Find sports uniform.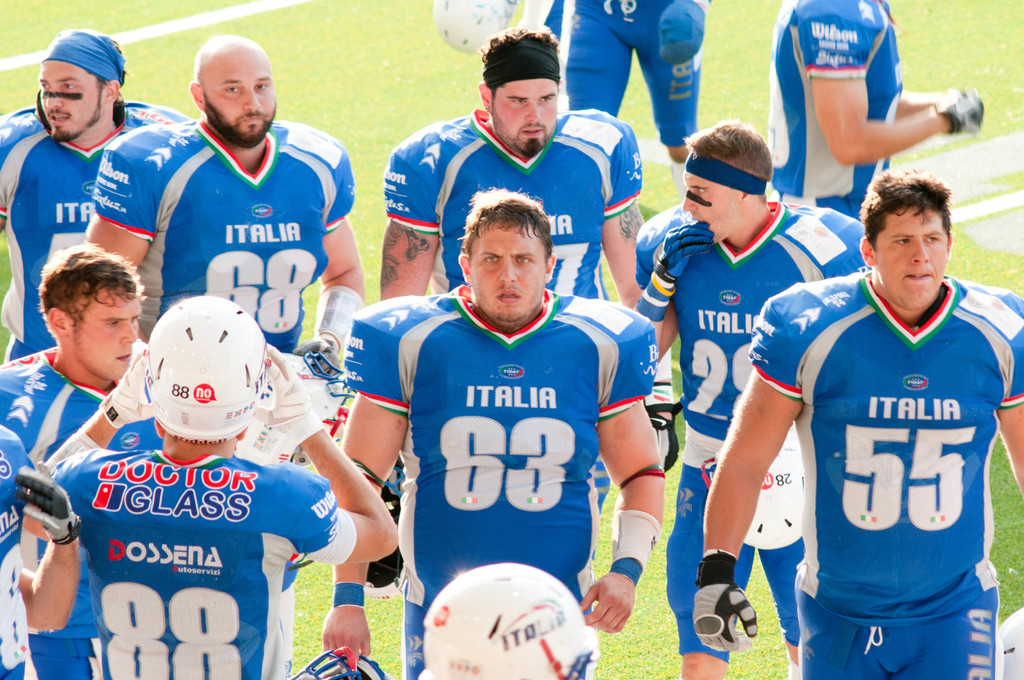
BBox(0, 87, 188, 368).
